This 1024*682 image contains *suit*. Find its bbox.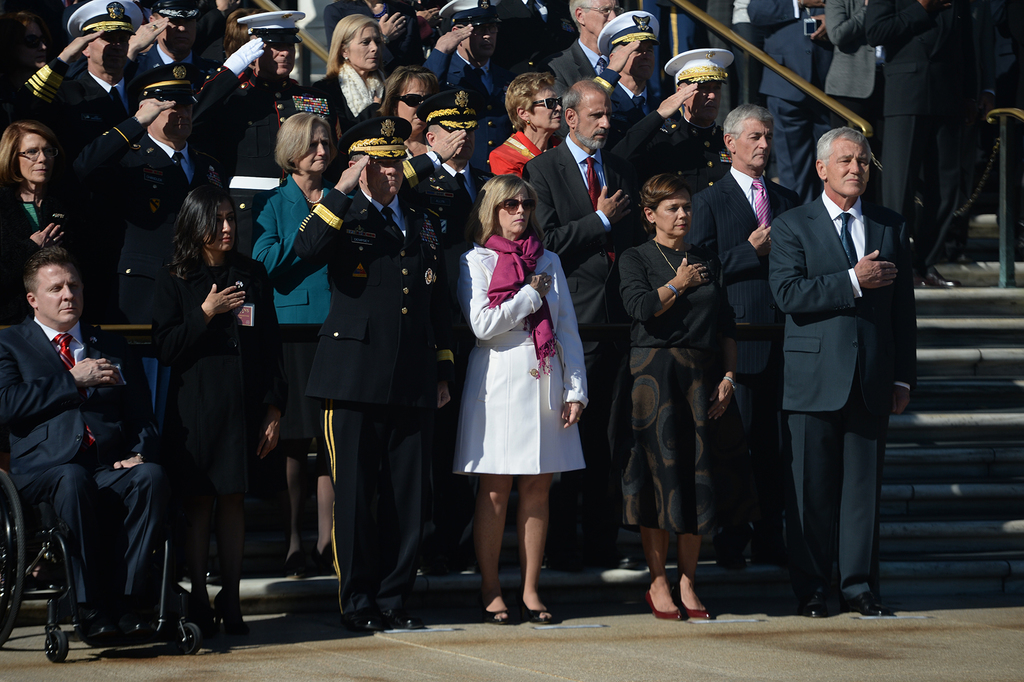
bbox=(686, 167, 801, 542).
